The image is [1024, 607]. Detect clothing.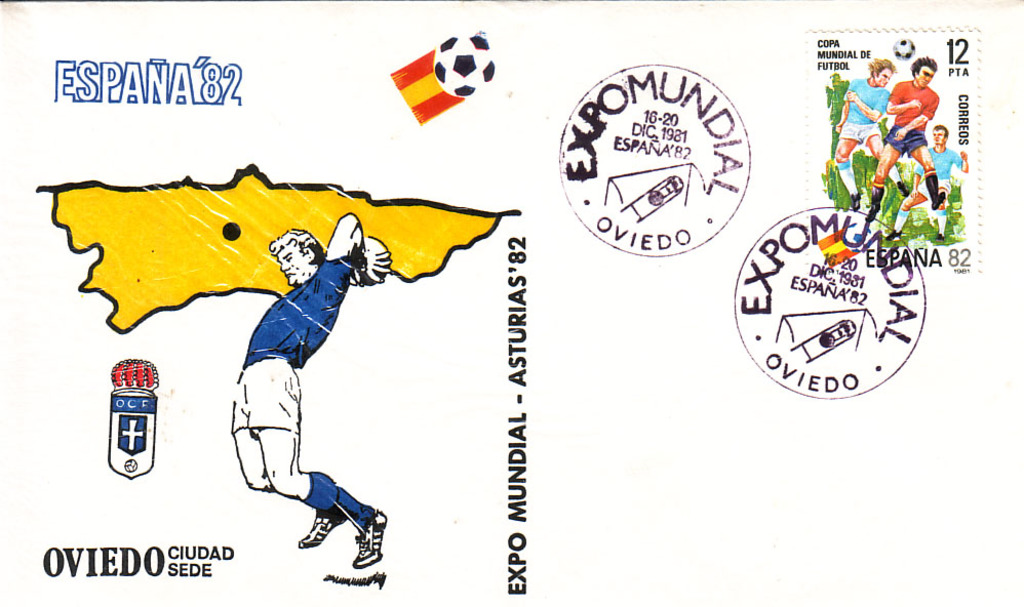
Detection: 232 259 344 434.
